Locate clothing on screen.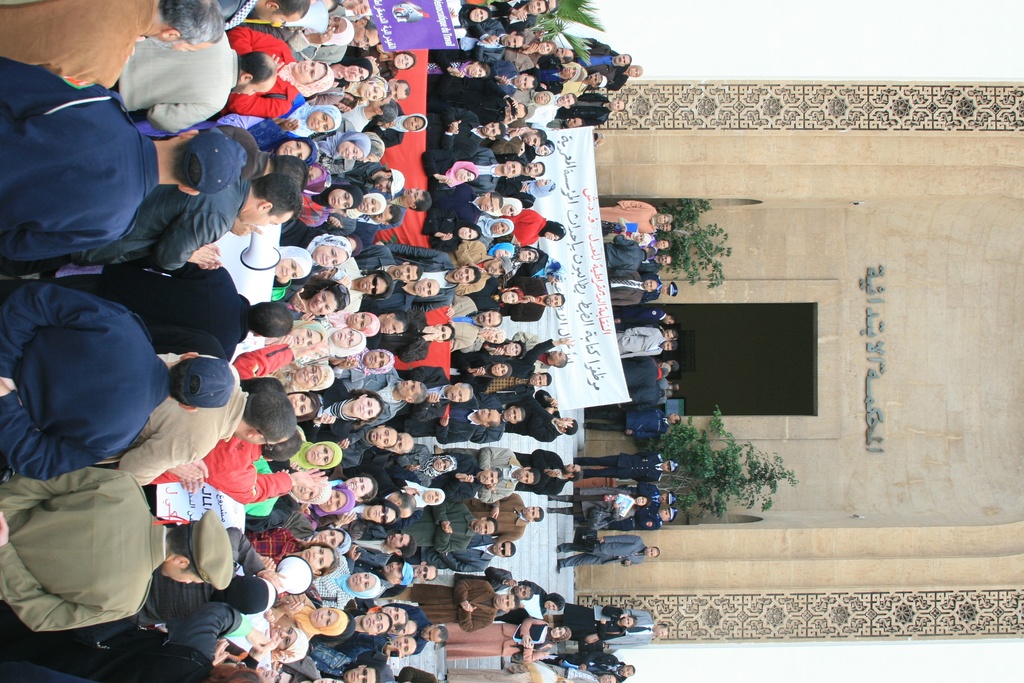
On screen at [369,450,406,486].
